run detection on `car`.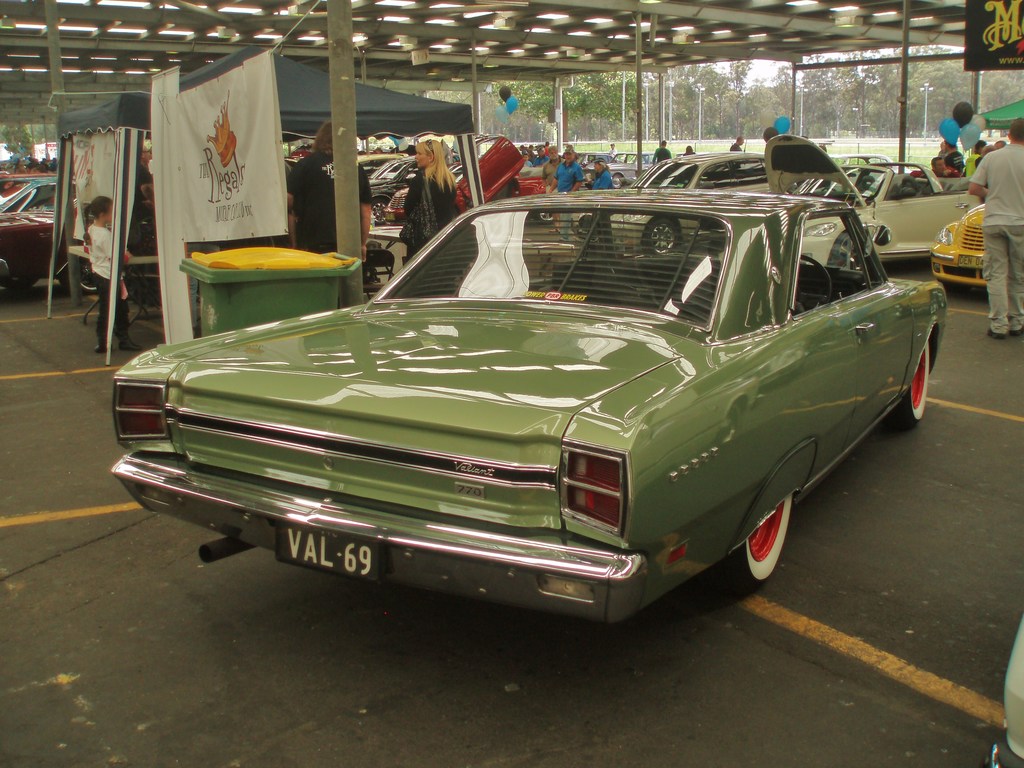
Result: bbox=[351, 151, 415, 178].
